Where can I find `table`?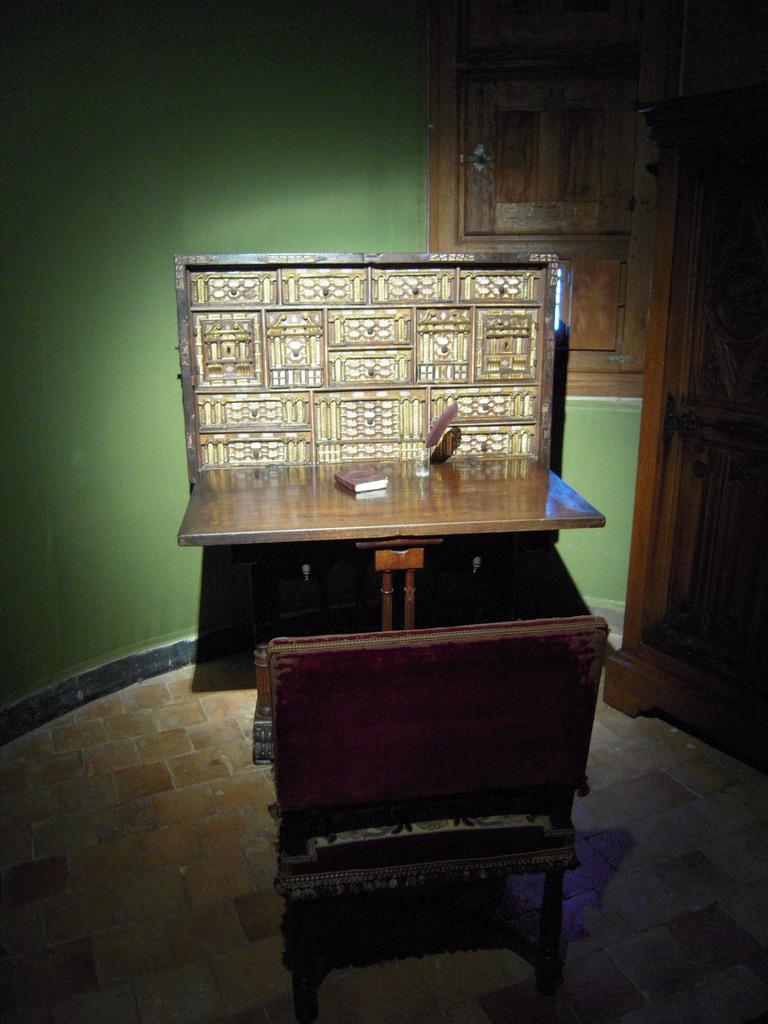
You can find it at <box>197,429,610,940</box>.
